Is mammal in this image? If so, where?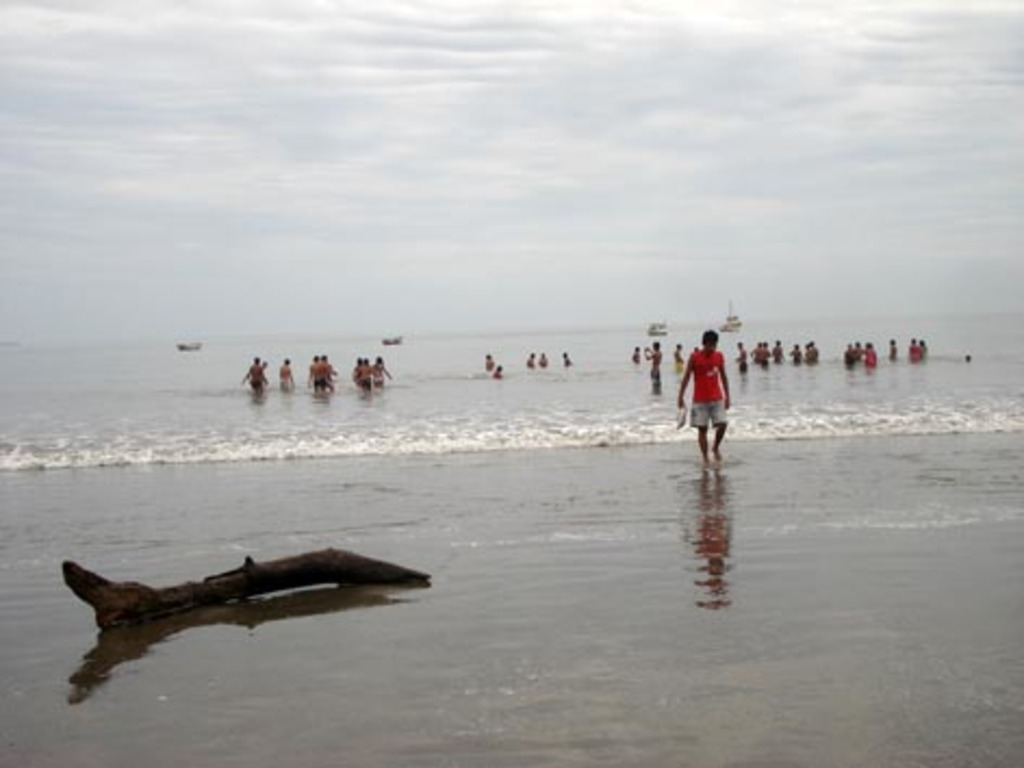
Yes, at (x1=963, y1=354, x2=970, y2=364).
